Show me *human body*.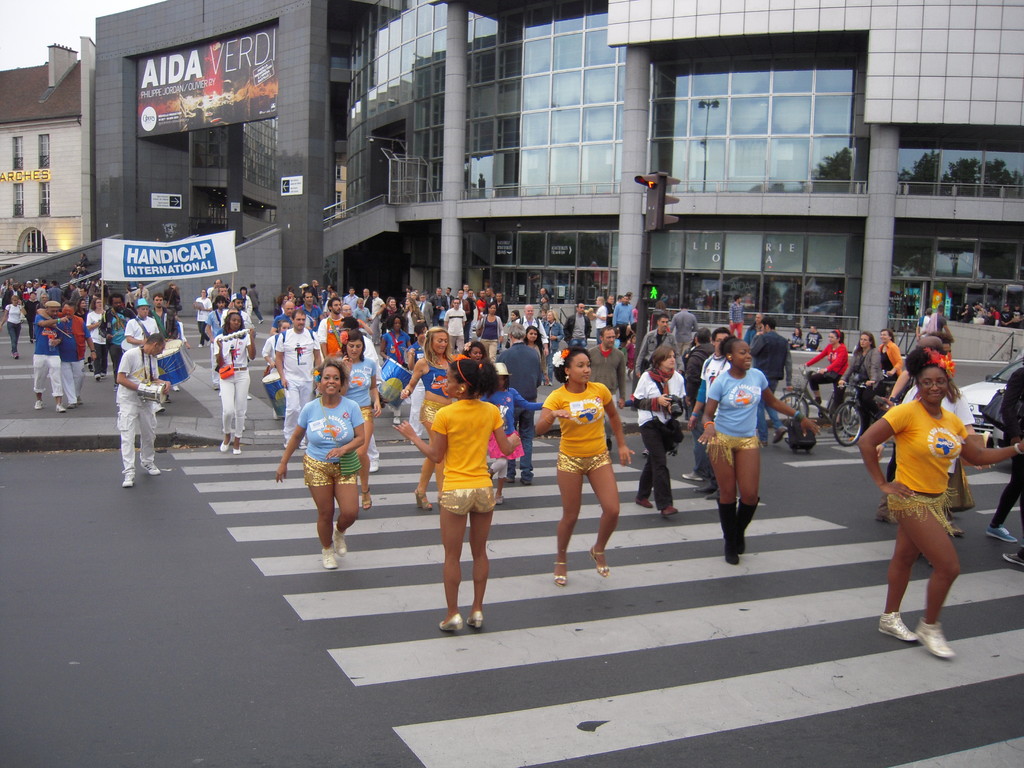
*human body* is here: 388, 397, 526, 629.
